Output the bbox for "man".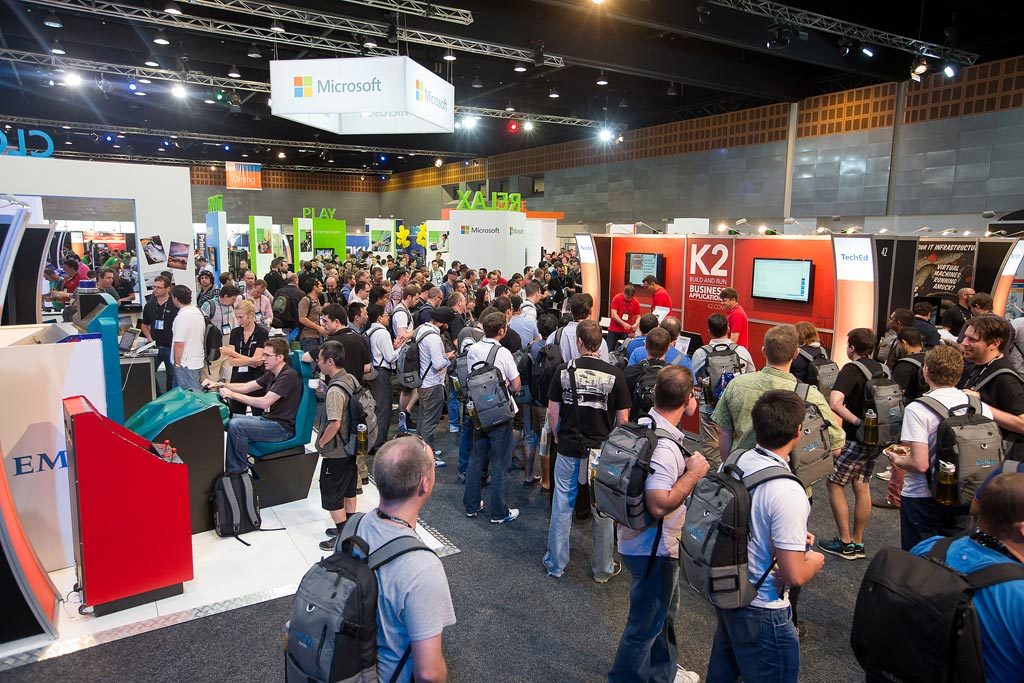
(957, 291, 996, 341).
